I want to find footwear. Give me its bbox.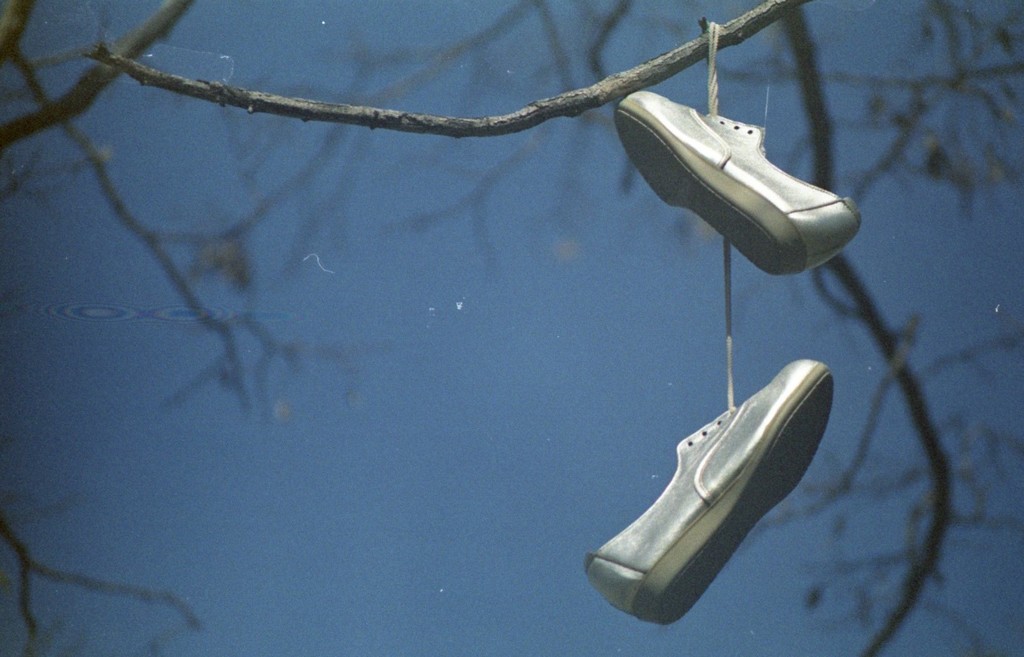
(631, 79, 863, 272).
